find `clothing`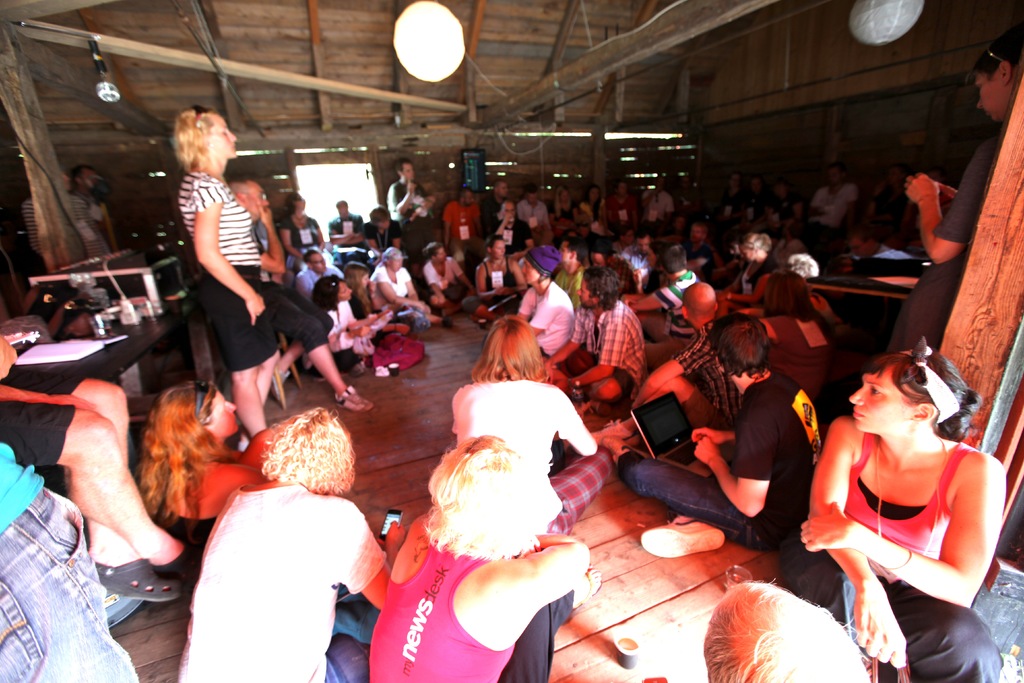
{"x1": 649, "y1": 191, "x2": 671, "y2": 230}
